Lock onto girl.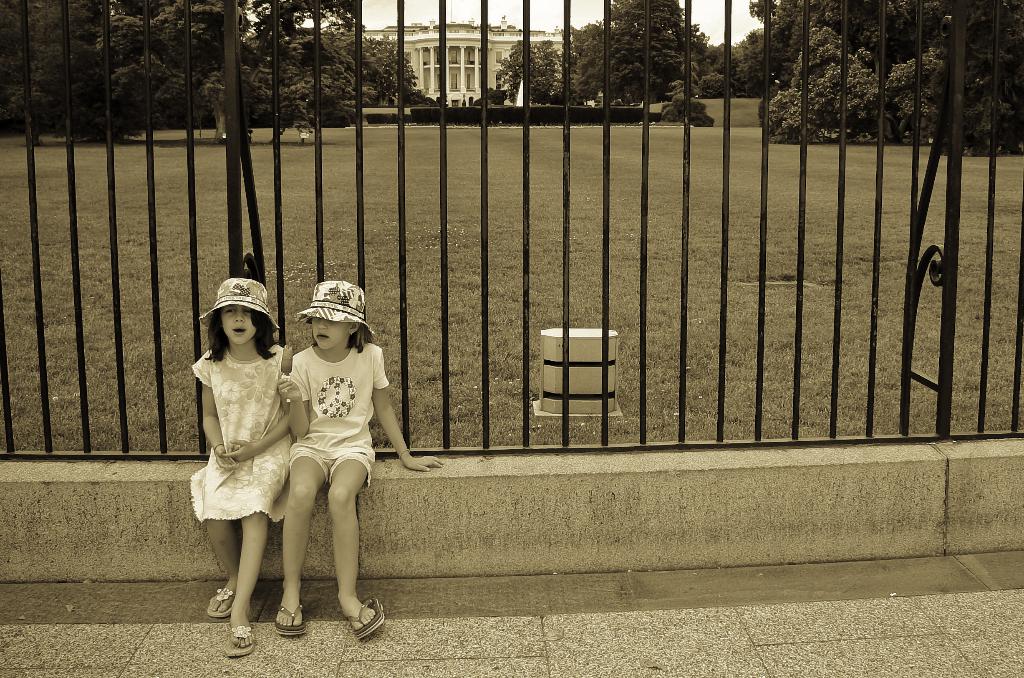
Locked: [x1=190, y1=283, x2=290, y2=657].
